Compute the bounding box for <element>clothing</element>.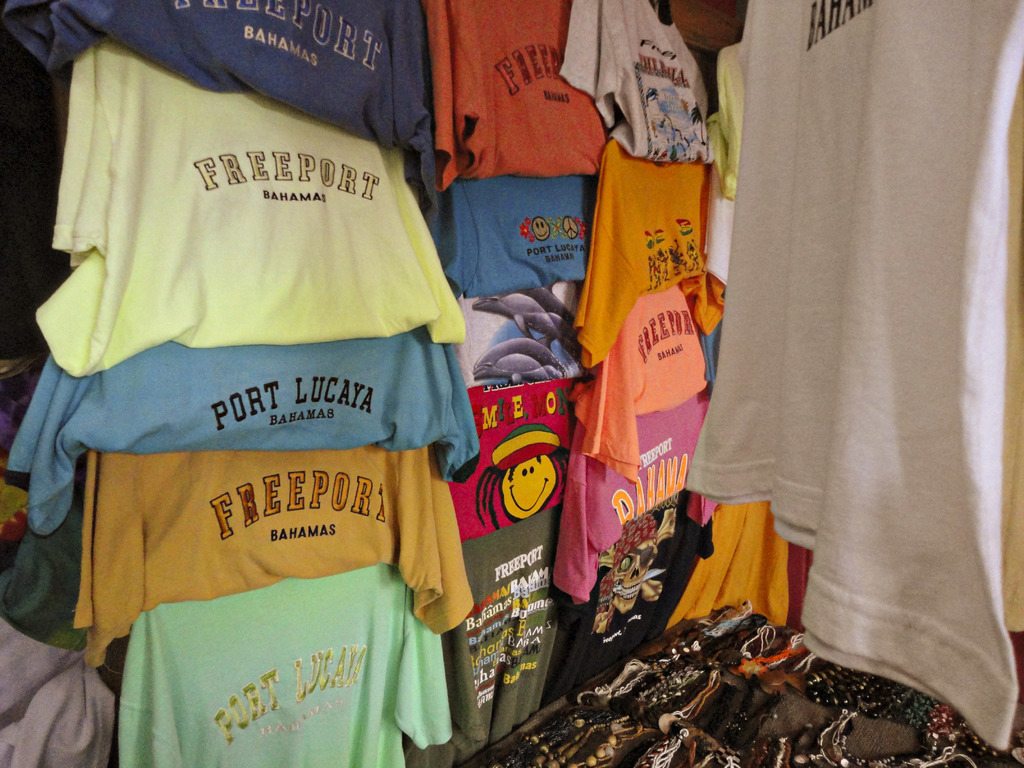
detection(458, 520, 560, 755).
